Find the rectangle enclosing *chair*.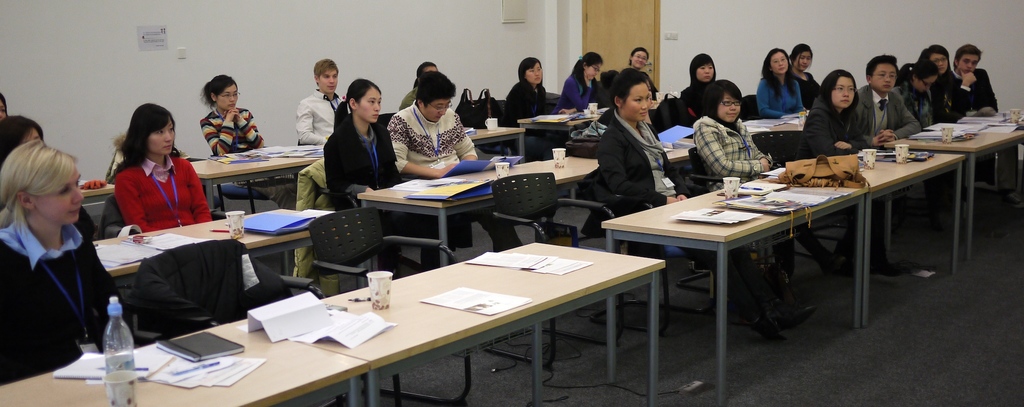
bbox(99, 197, 125, 241).
